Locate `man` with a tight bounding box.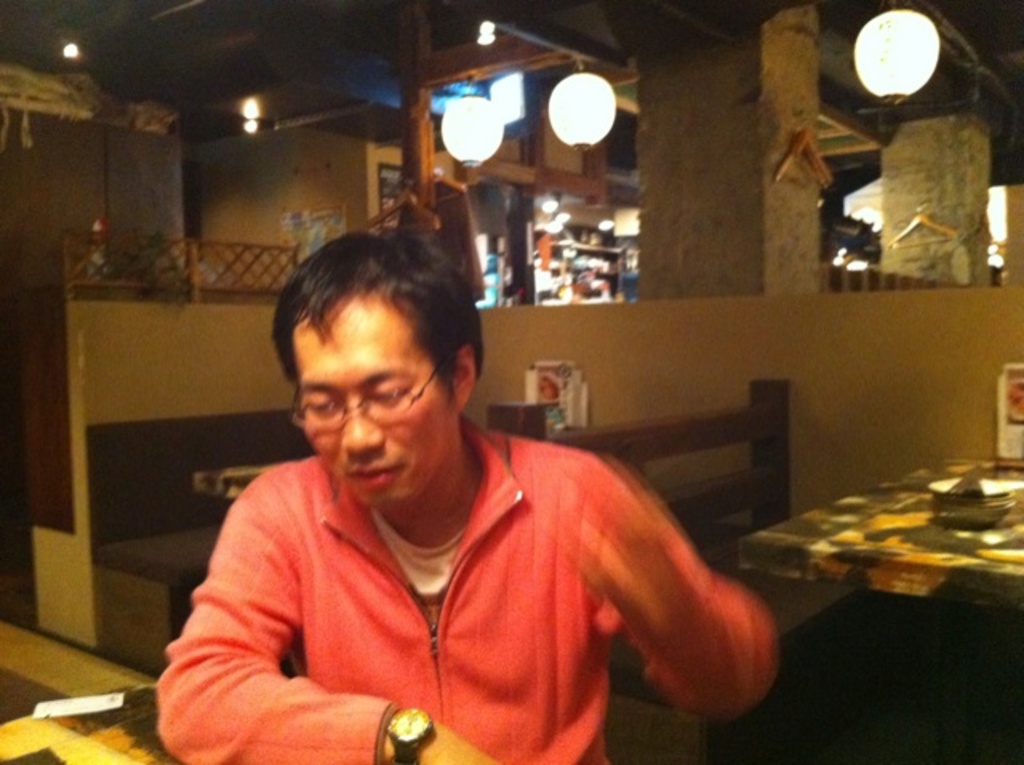
Rect(162, 251, 786, 746).
